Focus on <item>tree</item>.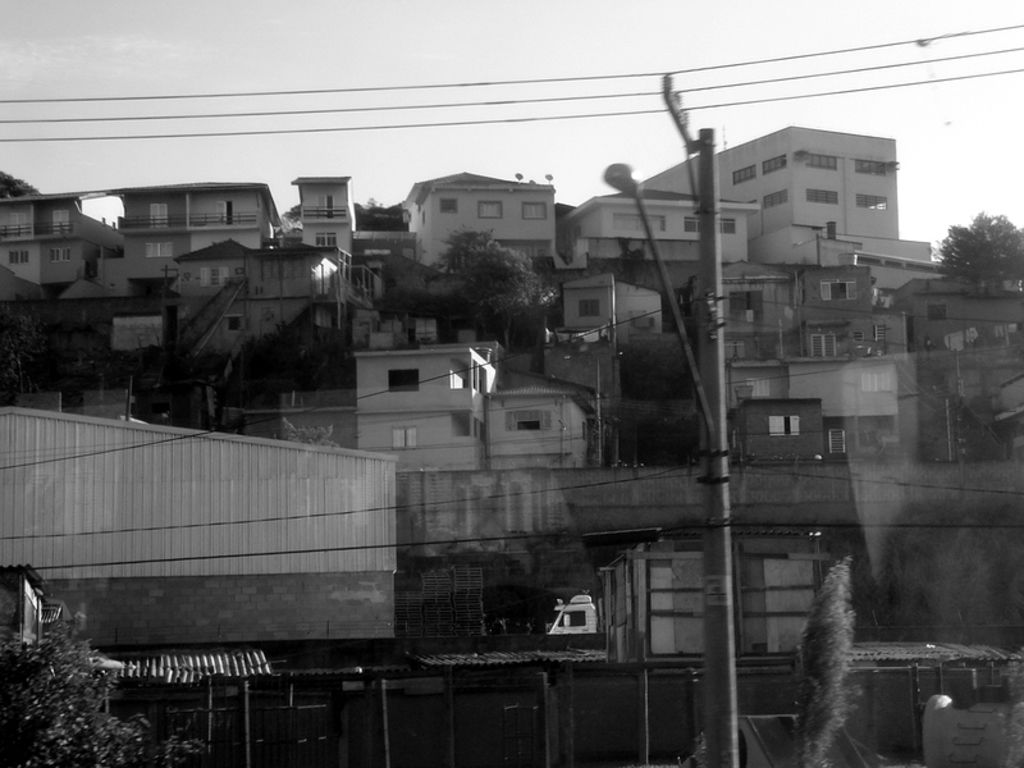
Focused at (791, 556, 852, 767).
